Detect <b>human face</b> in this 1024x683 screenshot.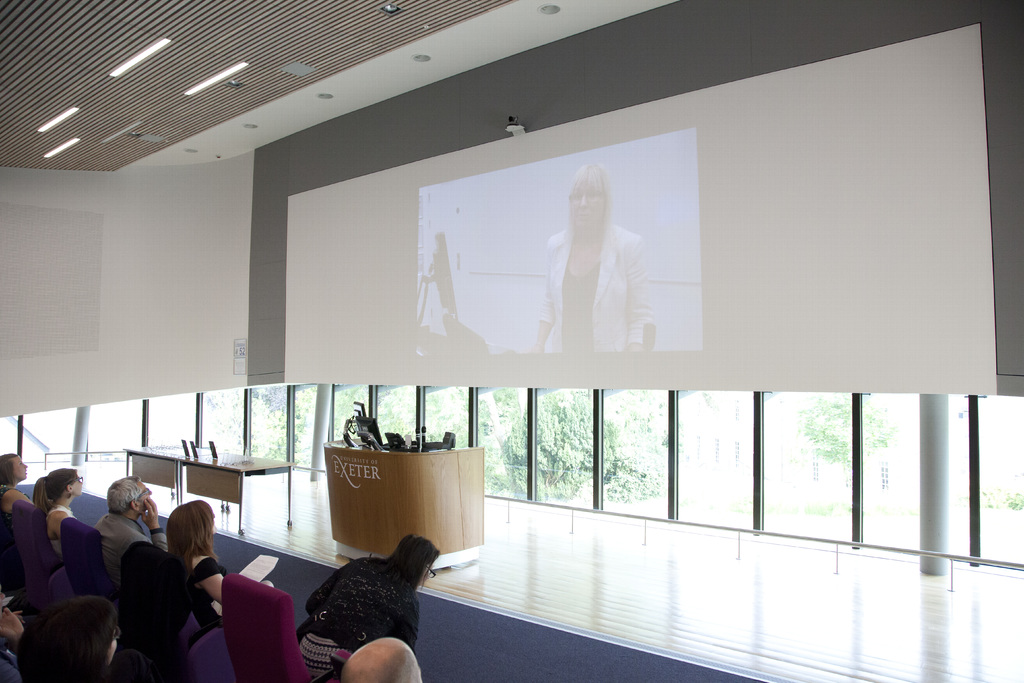
Detection: [left=70, top=475, right=83, bottom=495].
